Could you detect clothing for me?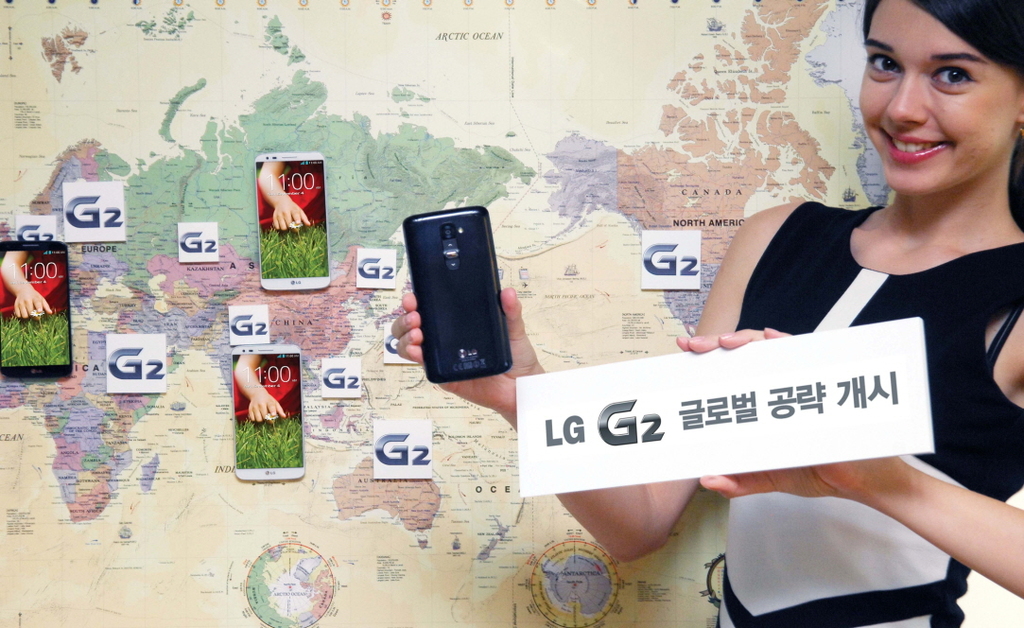
Detection result: box(716, 198, 1023, 627).
